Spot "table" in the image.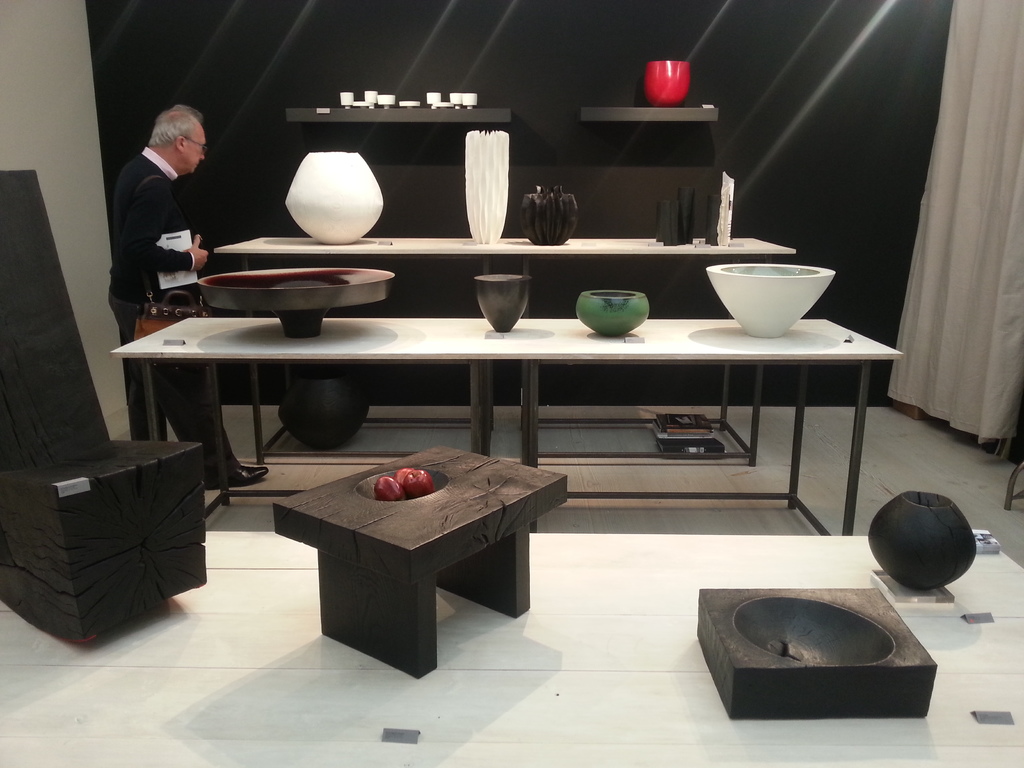
"table" found at <region>271, 438, 556, 694</region>.
